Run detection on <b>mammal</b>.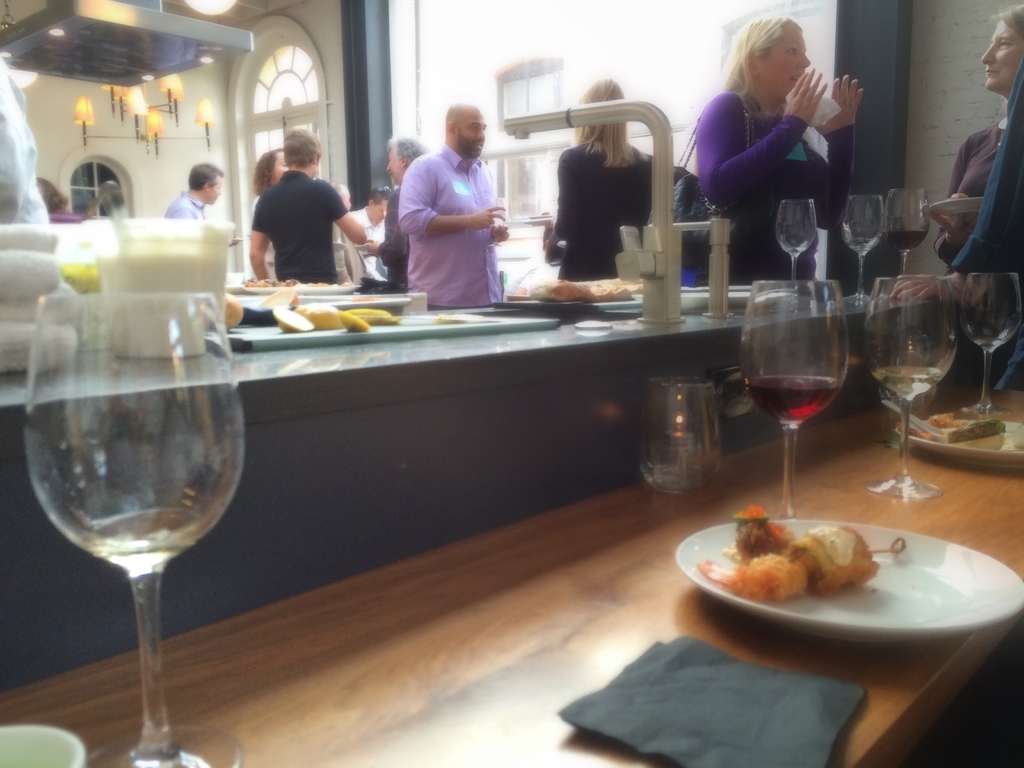
Result: 381,109,520,289.
